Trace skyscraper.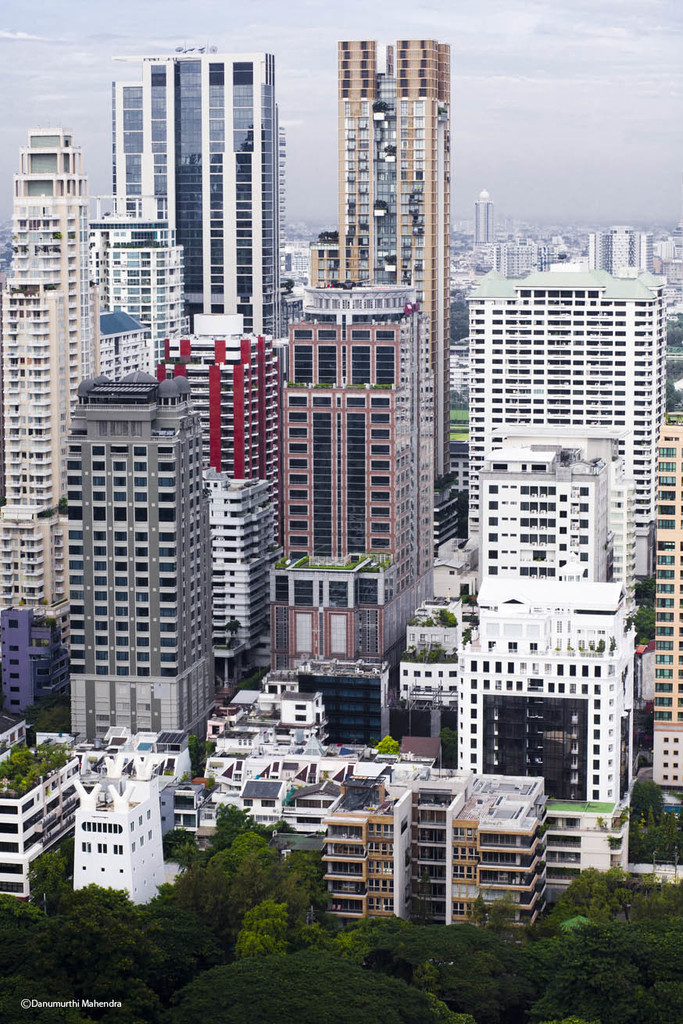
Traced to [89, 210, 204, 385].
